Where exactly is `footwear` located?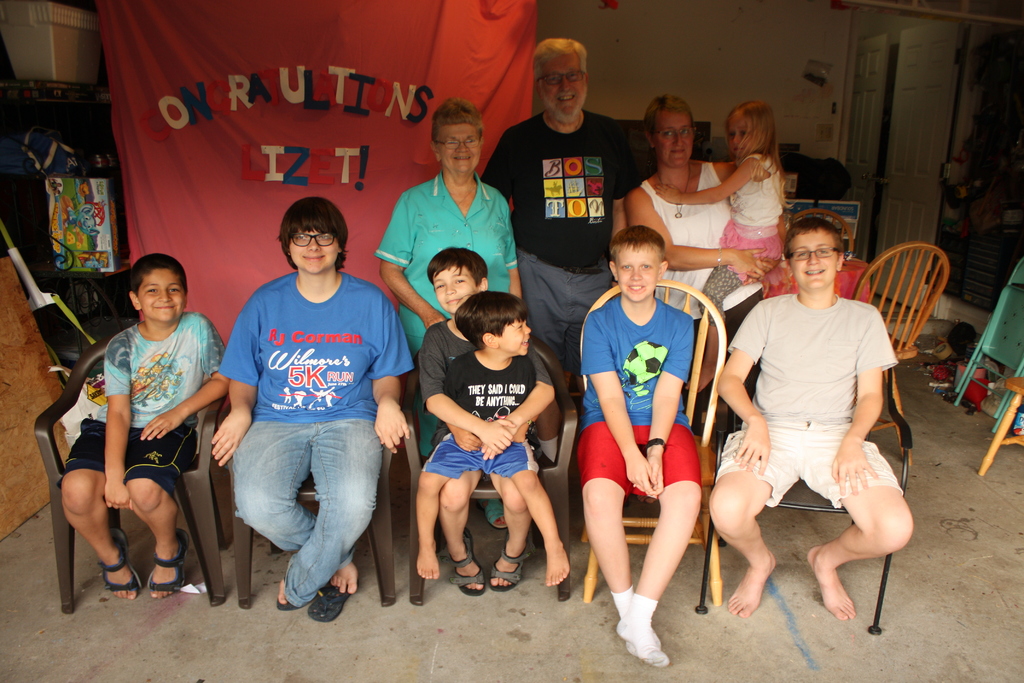
Its bounding box is (left=306, top=584, right=361, bottom=624).
